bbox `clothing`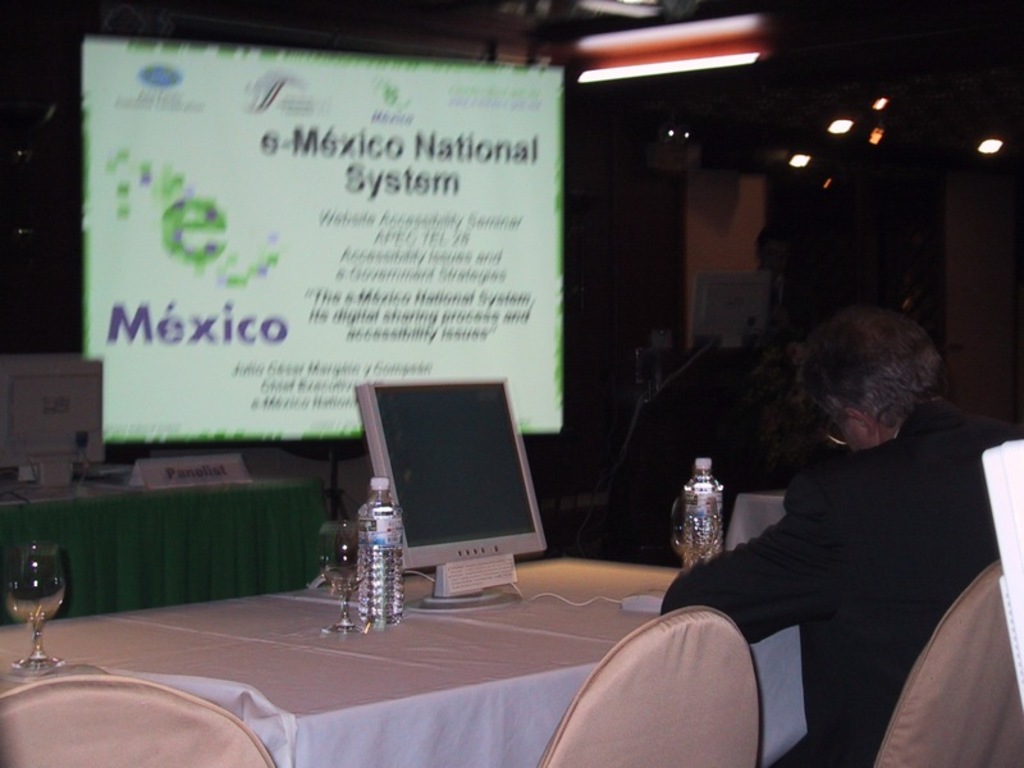
<region>668, 348, 1005, 764</region>
